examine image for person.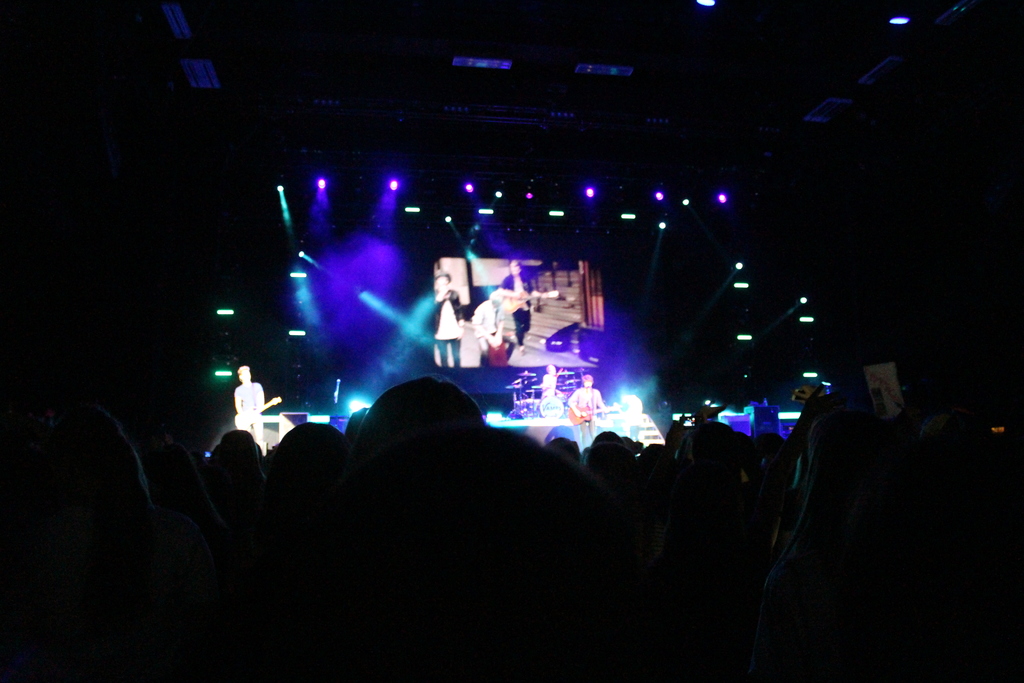
Examination result: Rect(431, 269, 461, 365).
